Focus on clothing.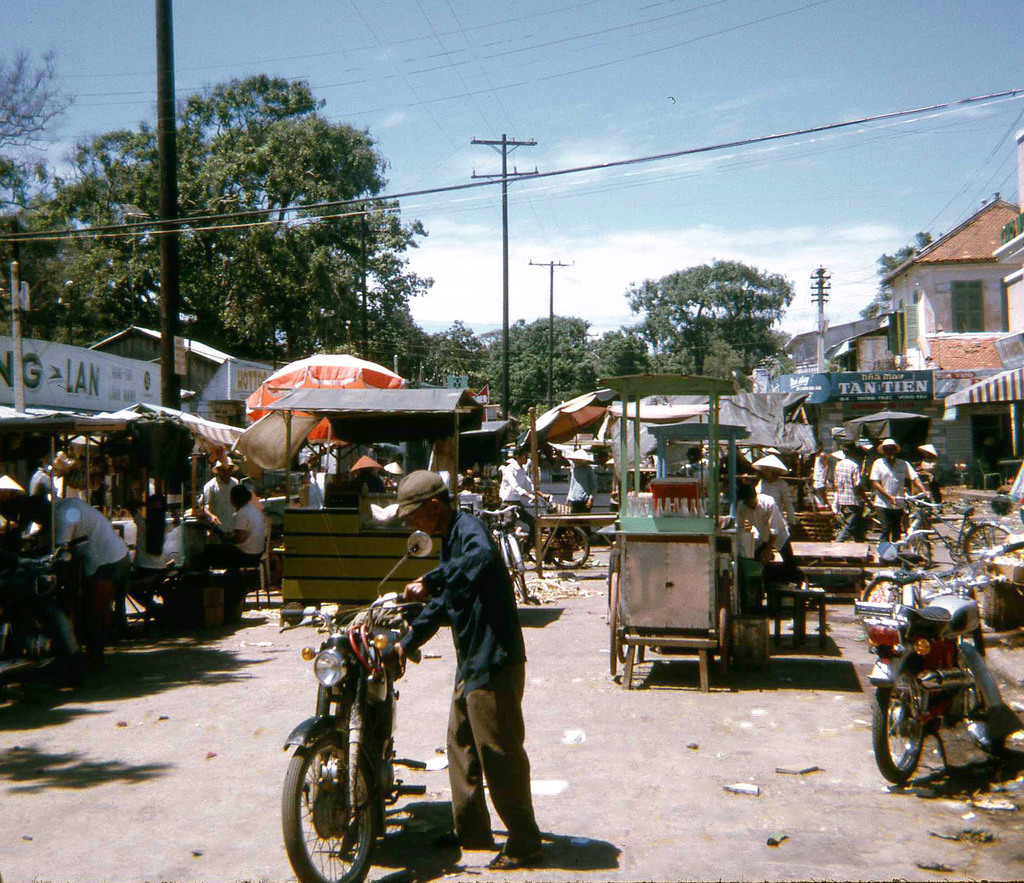
Focused at left=499, top=459, right=534, bottom=500.
